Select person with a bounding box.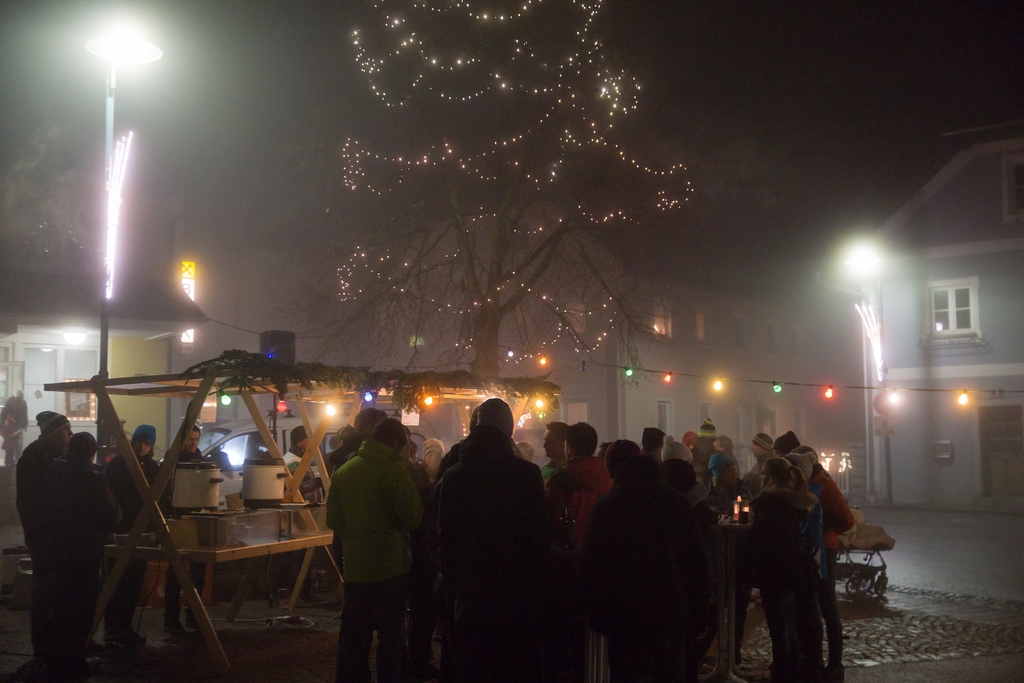
bbox=(426, 390, 544, 682).
